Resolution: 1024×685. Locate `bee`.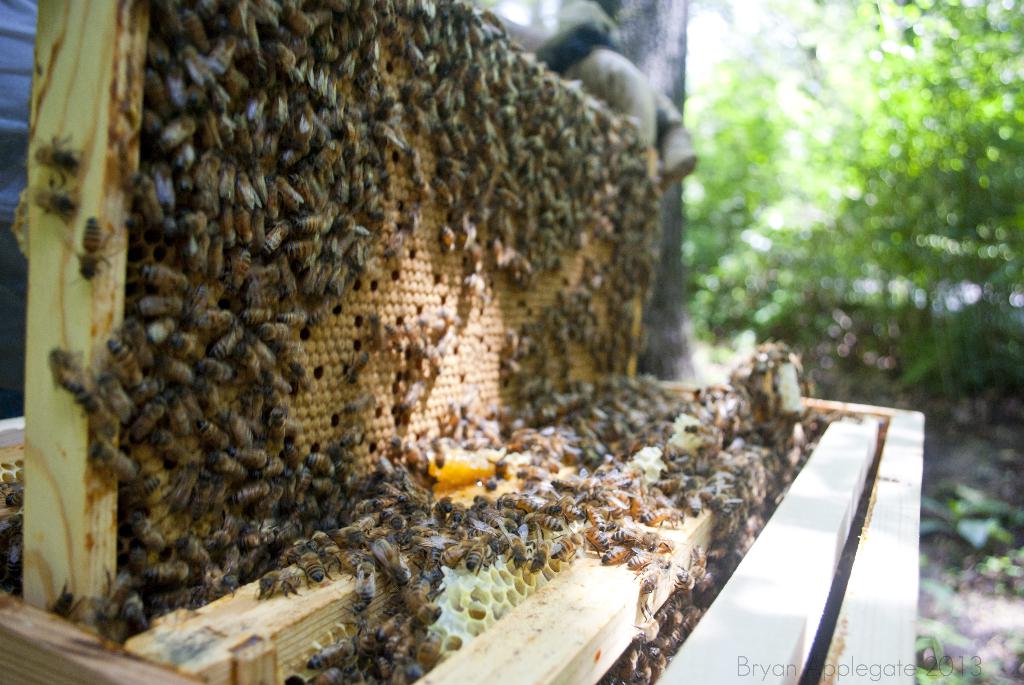
{"left": 266, "top": 177, "right": 279, "bottom": 224}.
